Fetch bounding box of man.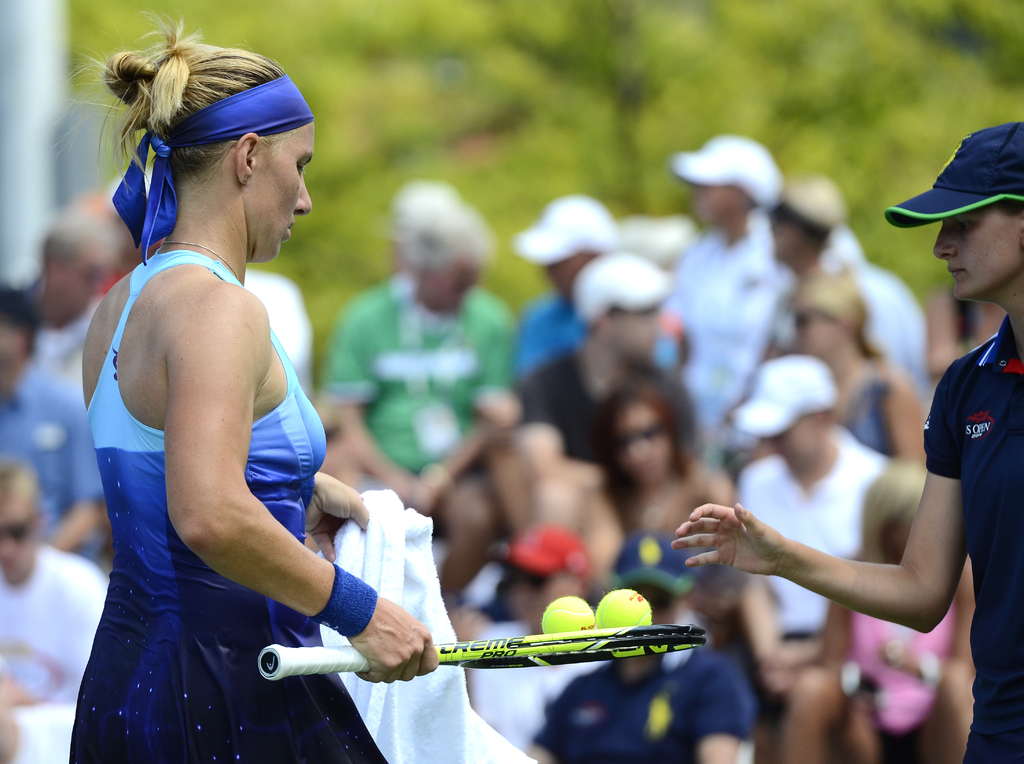
Bbox: (506,261,713,534).
